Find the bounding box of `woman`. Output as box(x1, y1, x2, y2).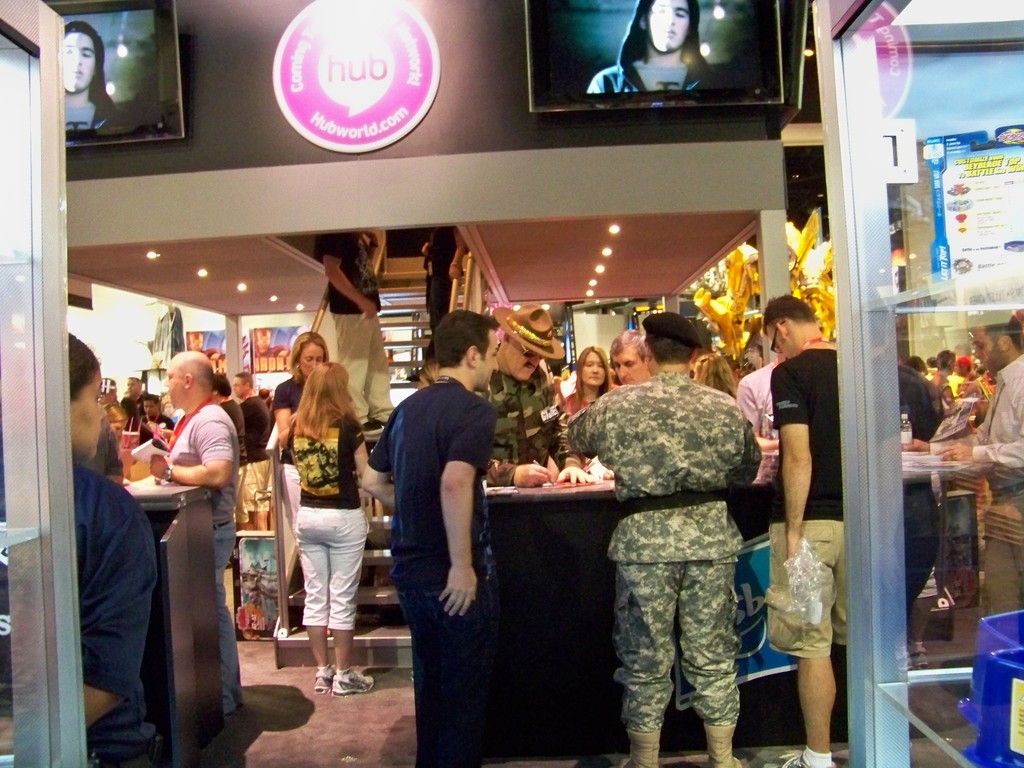
box(696, 350, 738, 396).
